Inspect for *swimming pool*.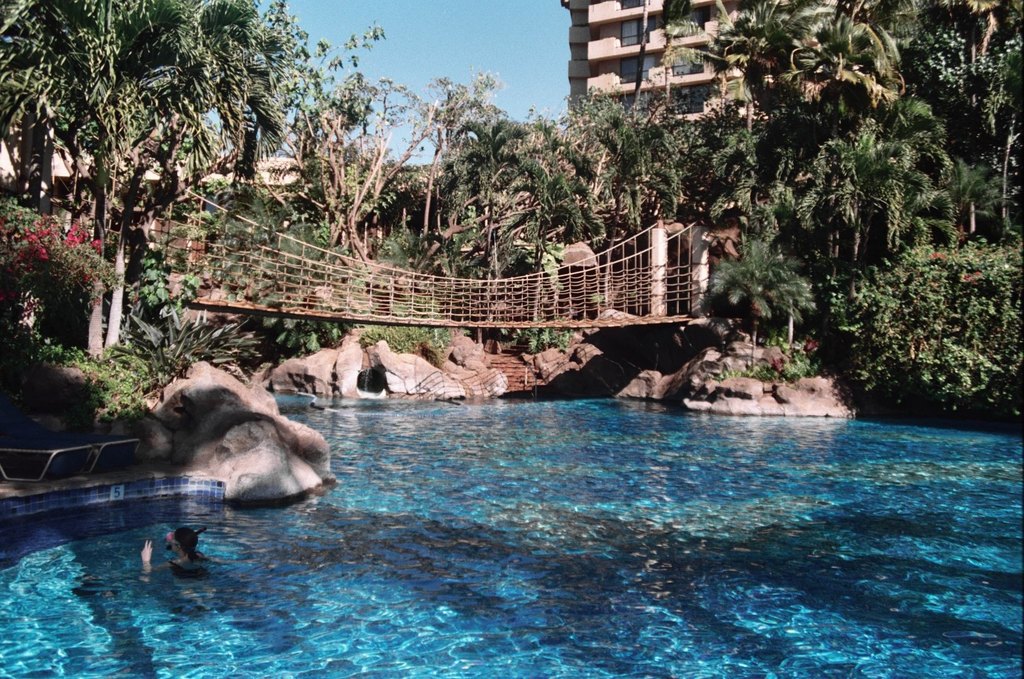
Inspection: (0,391,1023,678).
